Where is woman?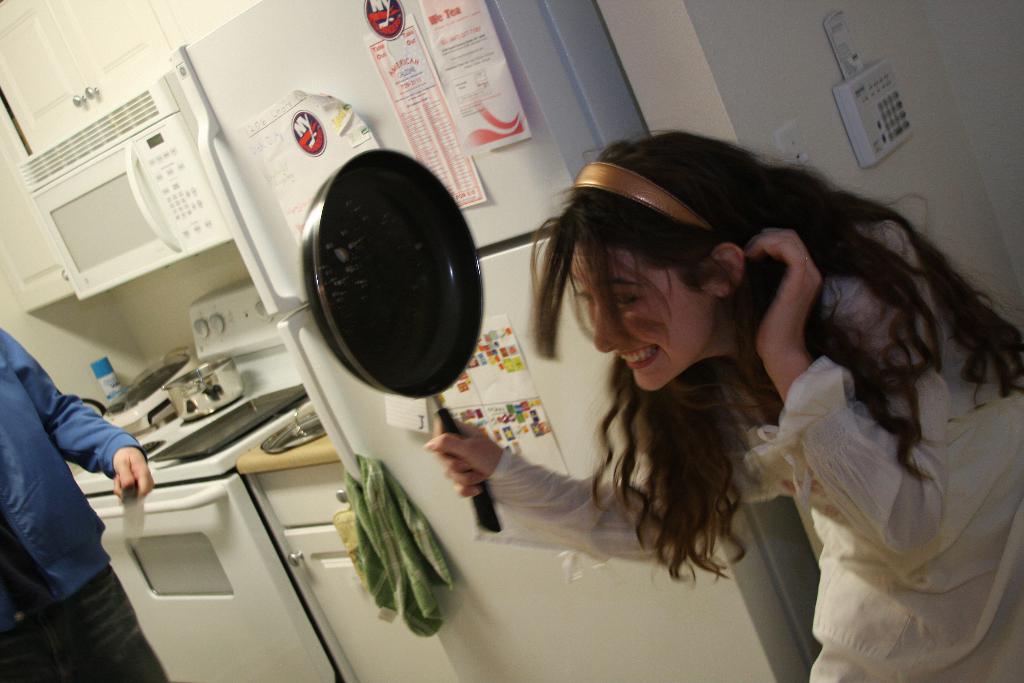
427,130,1023,682.
